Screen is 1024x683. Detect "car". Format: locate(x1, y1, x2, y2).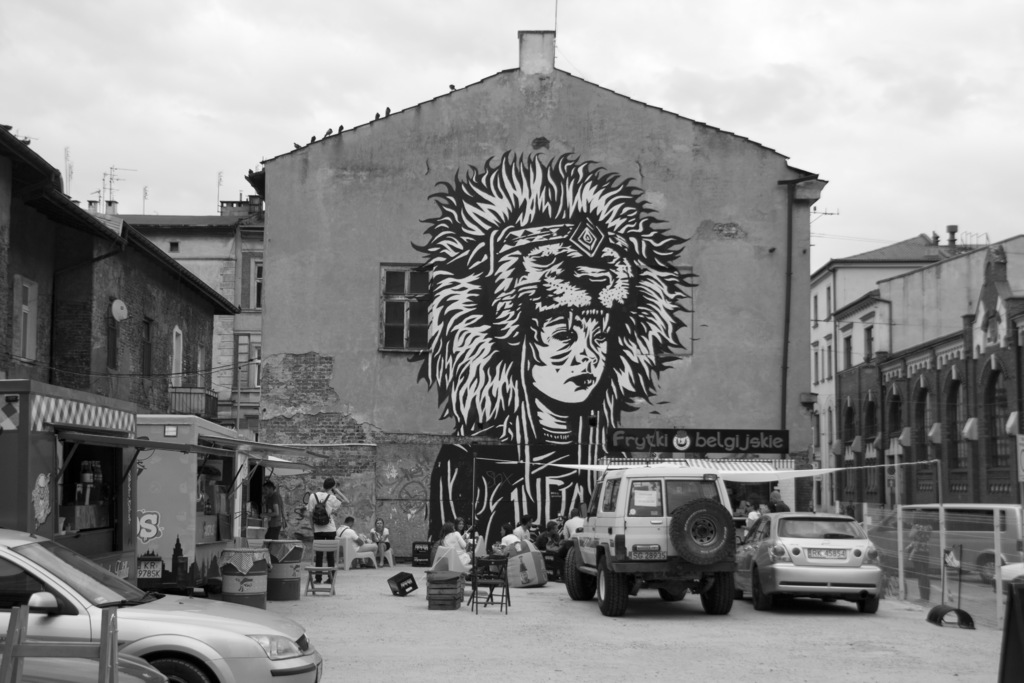
locate(0, 633, 163, 682).
